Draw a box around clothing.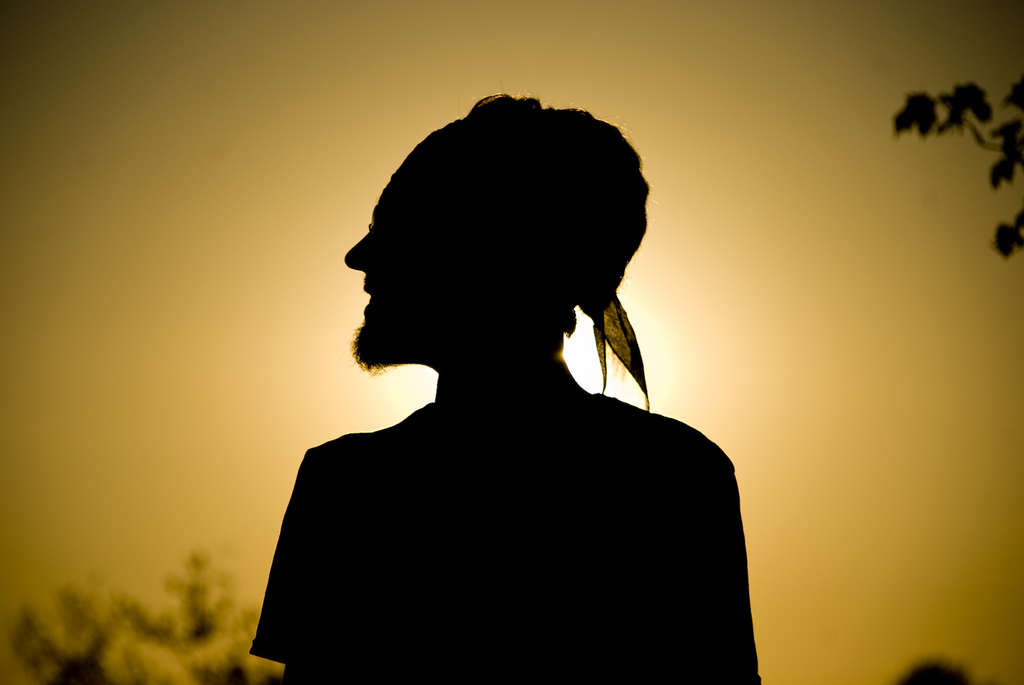
[x1=250, y1=283, x2=735, y2=681].
